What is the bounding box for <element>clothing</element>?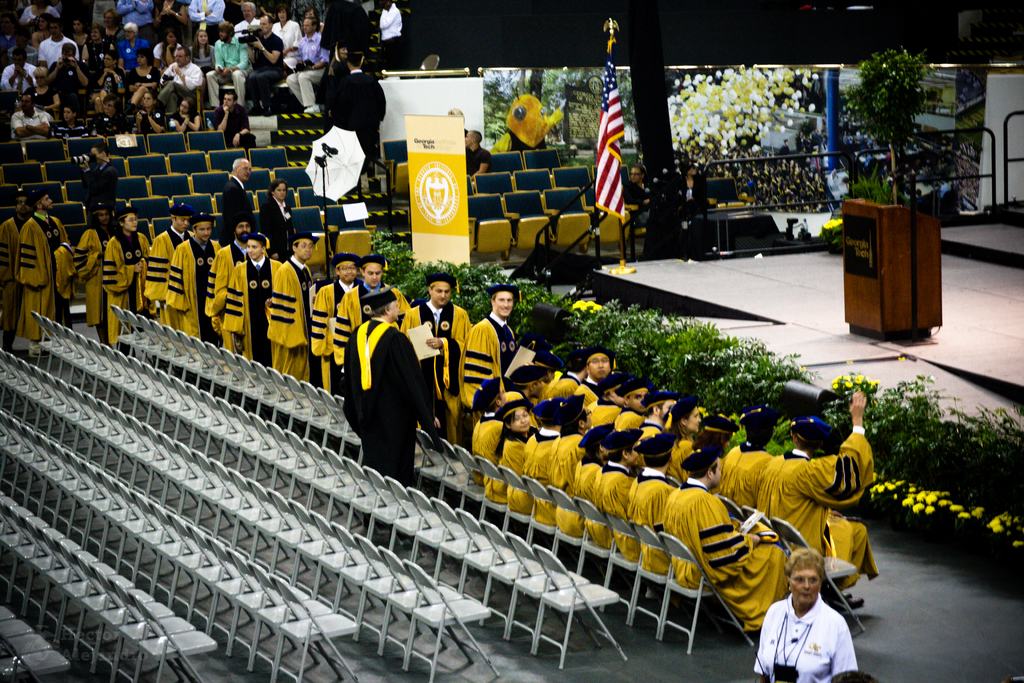
333:283:412:368.
